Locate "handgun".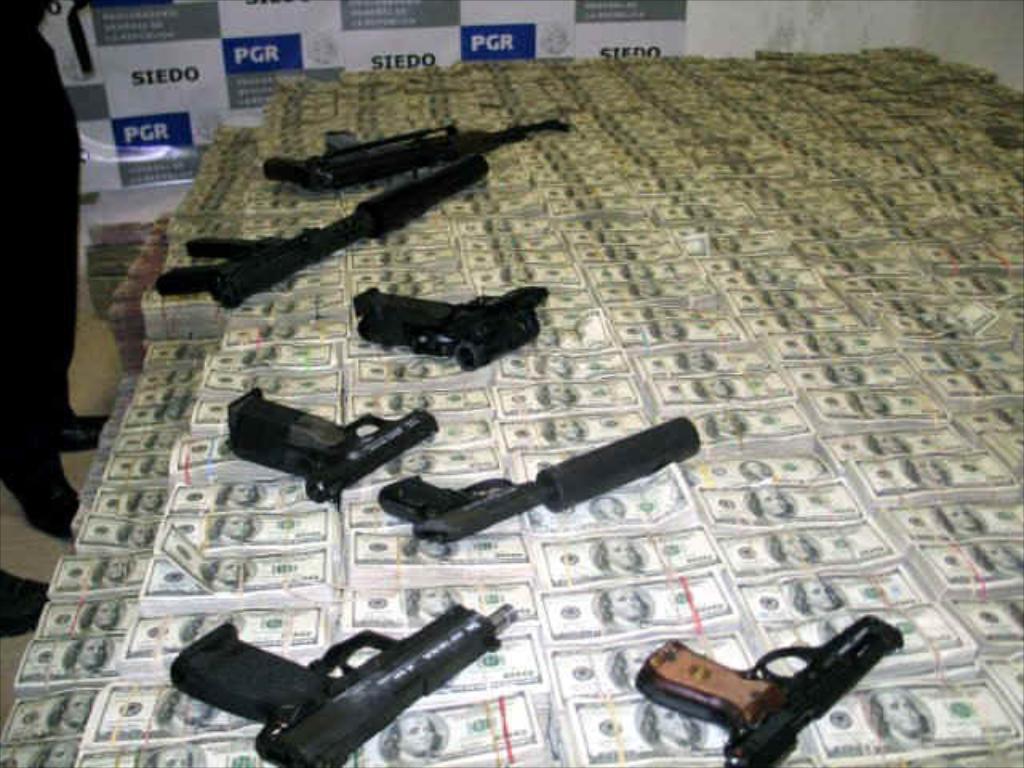
Bounding box: 264 118 574 190.
